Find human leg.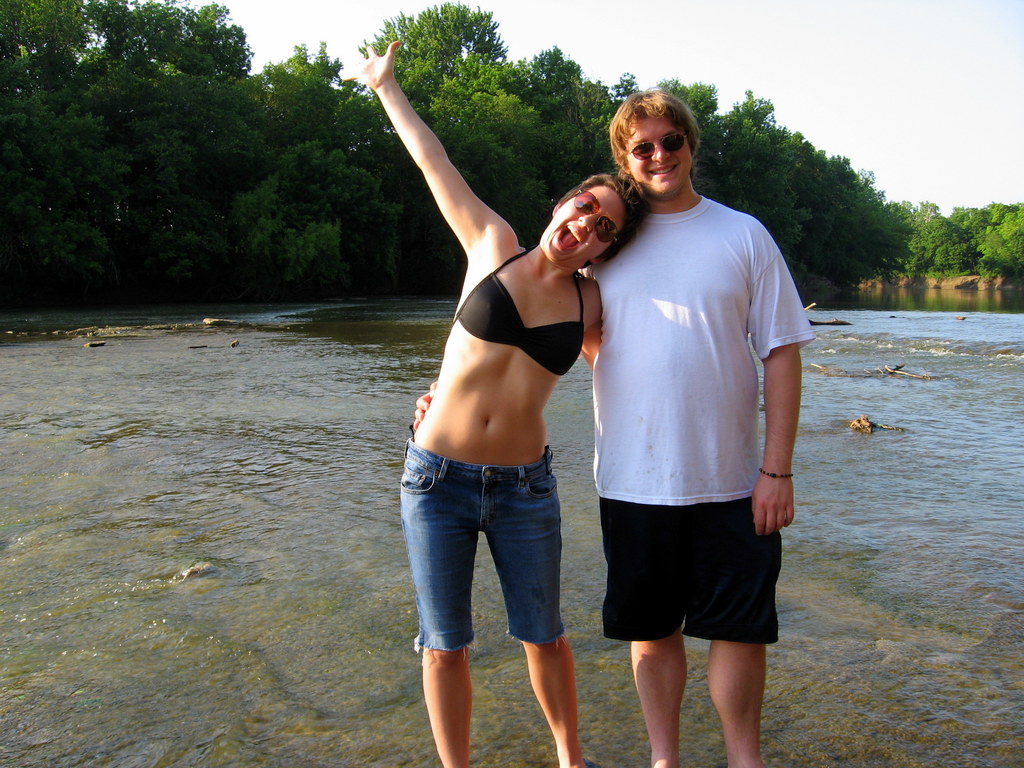
598 463 682 767.
